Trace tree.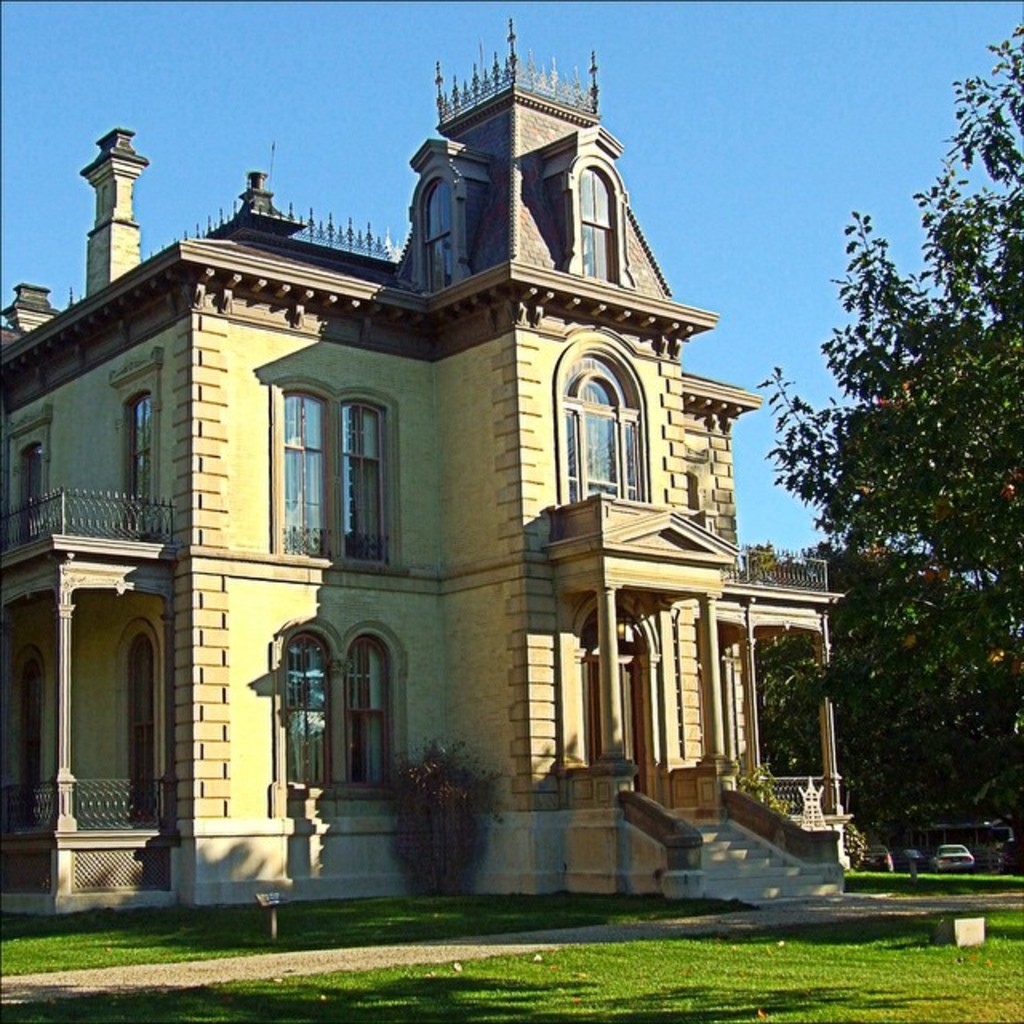
Traced to [x1=749, y1=24, x2=1022, y2=861].
